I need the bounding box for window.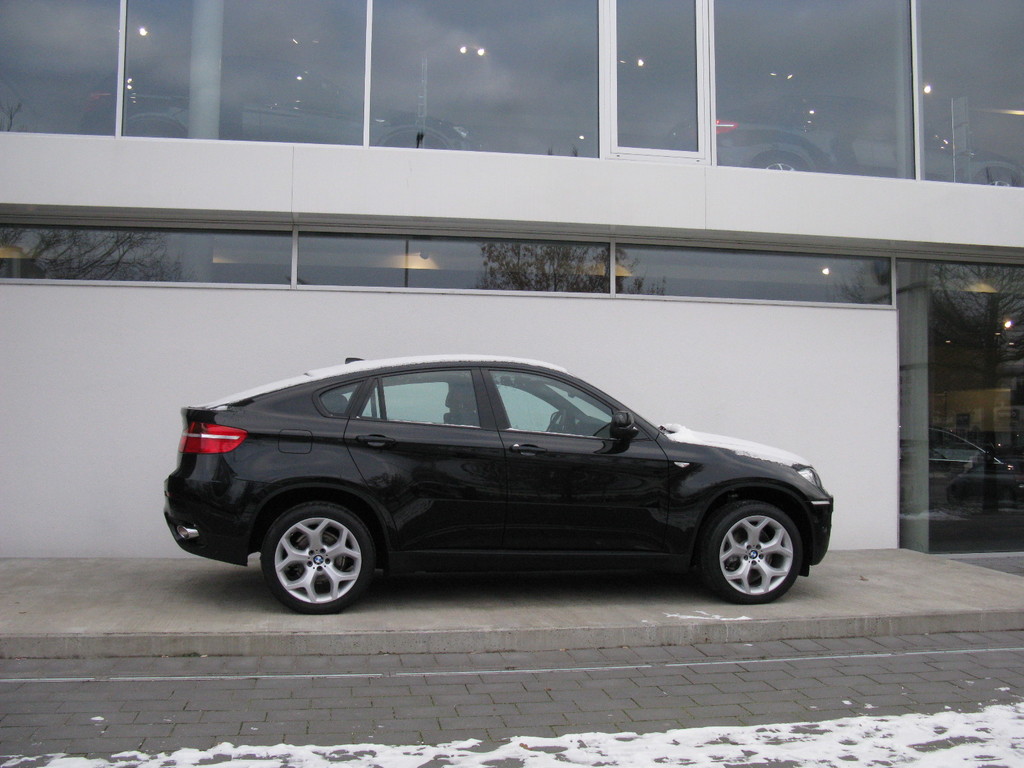
Here it is: detection(0, 0, 1023, 179).
